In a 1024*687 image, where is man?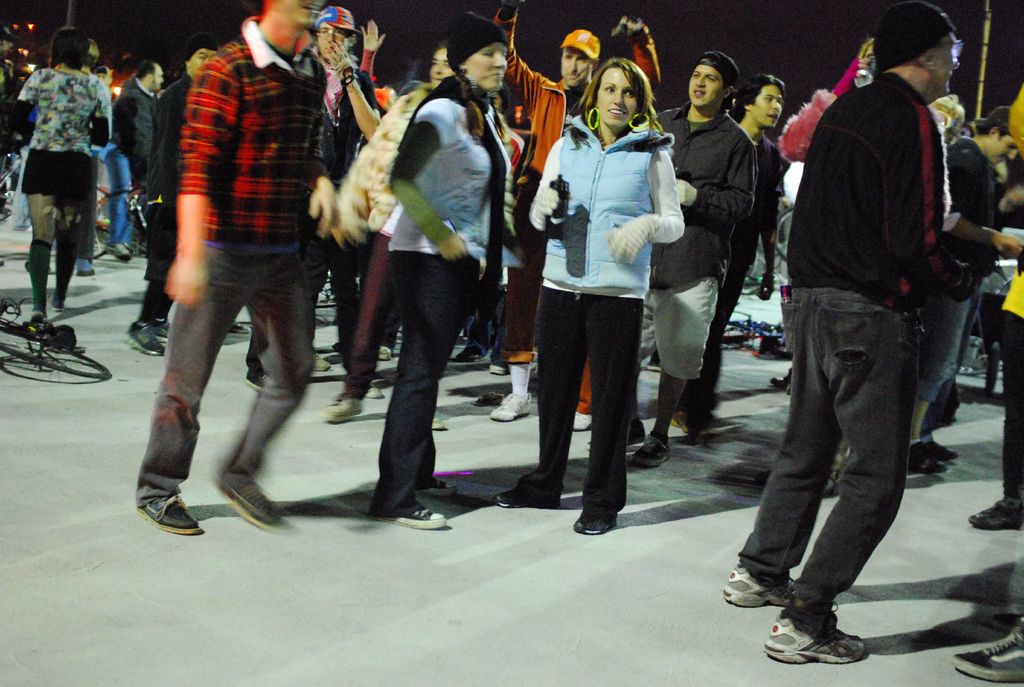
x1=737, y1=19, x2=986, y2=651.
